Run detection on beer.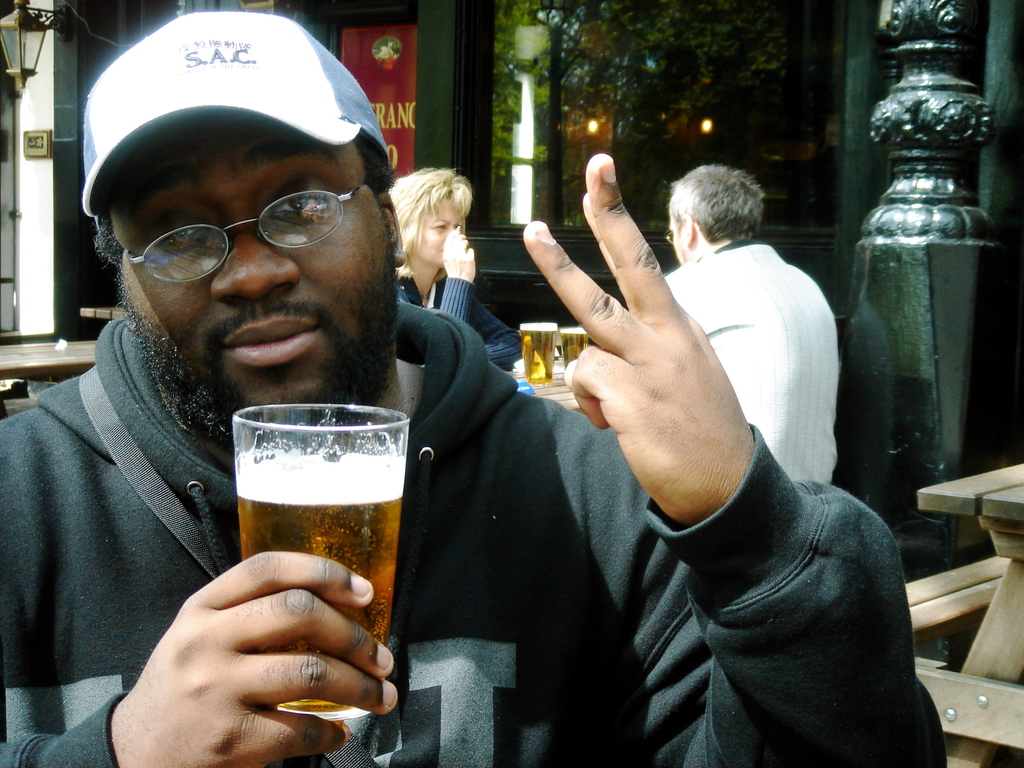
Result: (x1=237, y1=458, x2=407, y2=705).
